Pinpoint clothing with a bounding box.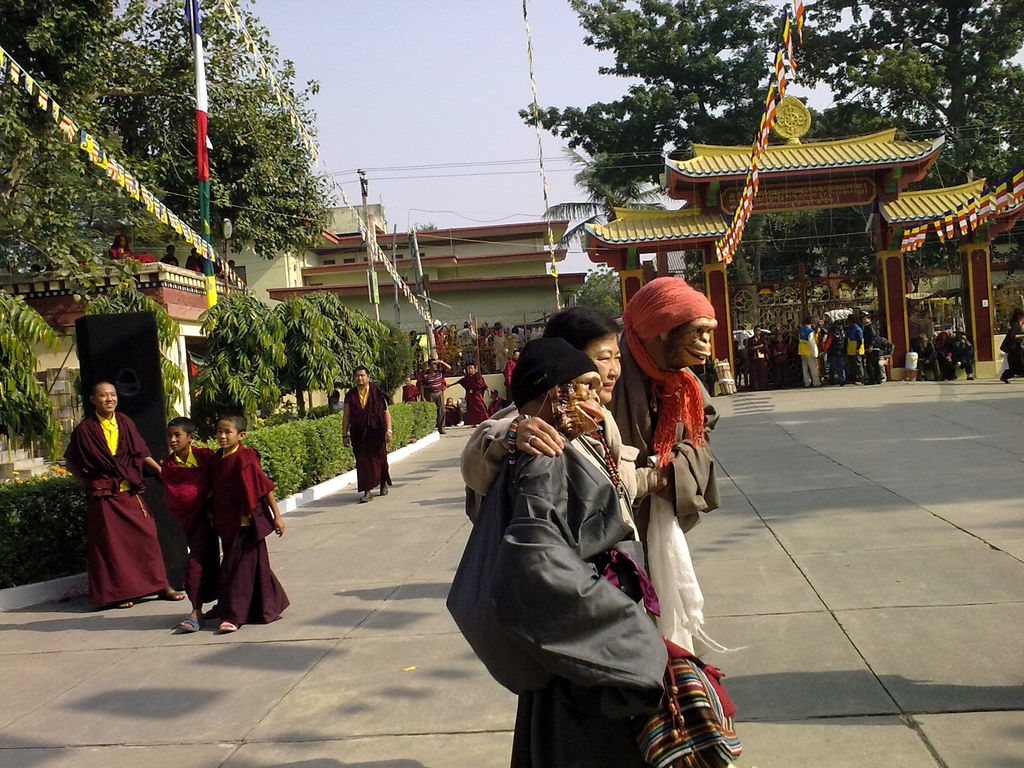
crop(467, 397, 660, 552).
